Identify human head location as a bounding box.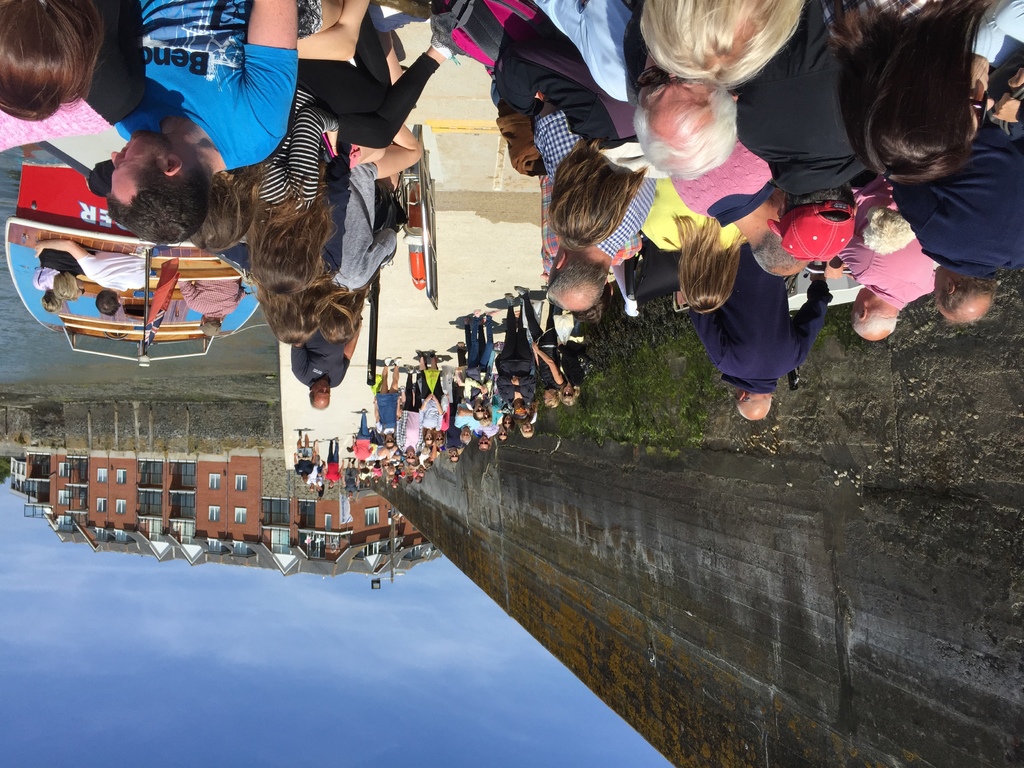
{"x1": 639, "y1": 0, "x2": 799, "y2": 78}.
